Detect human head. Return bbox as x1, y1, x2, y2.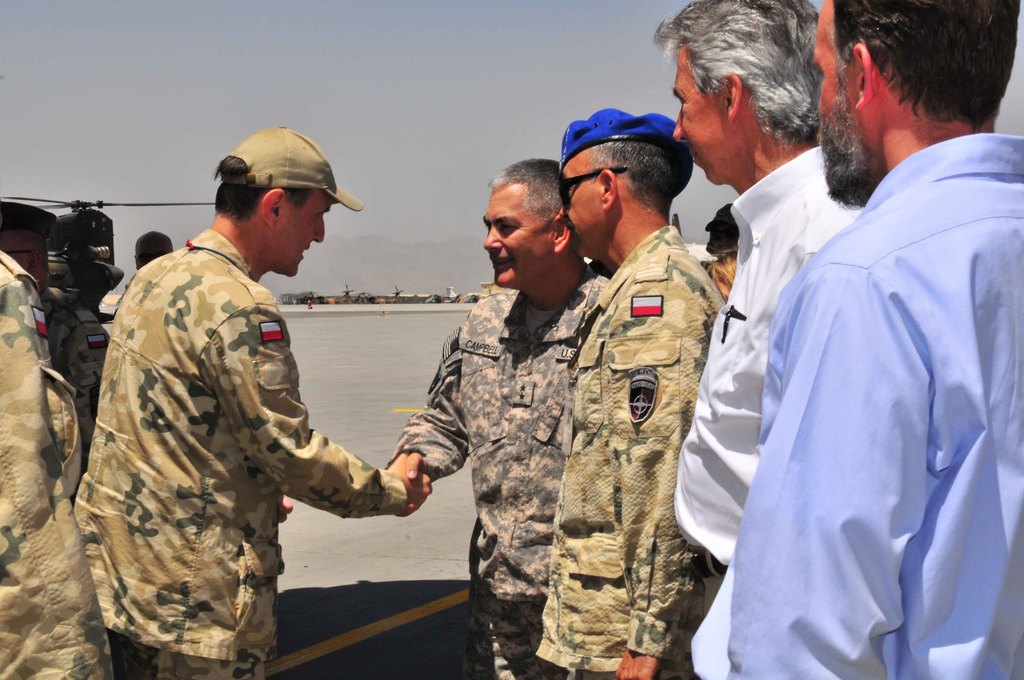
803, 0, 1020, 211.
